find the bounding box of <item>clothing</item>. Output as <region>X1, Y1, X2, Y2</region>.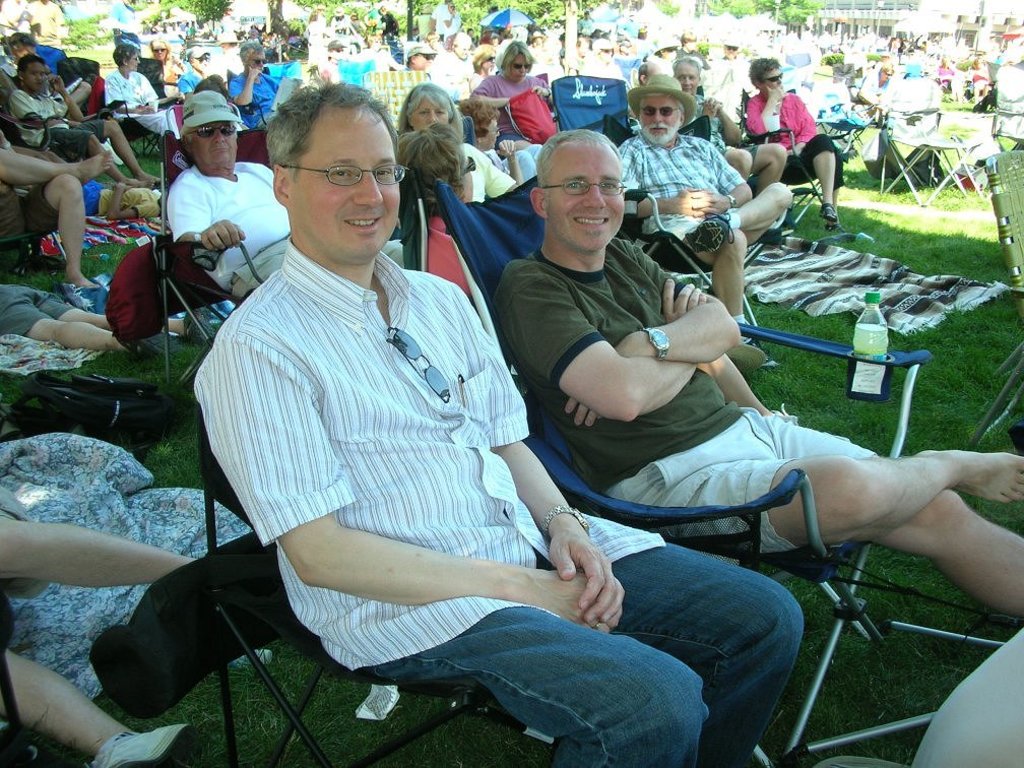
<region>8, 87, 121, 142</region>.
